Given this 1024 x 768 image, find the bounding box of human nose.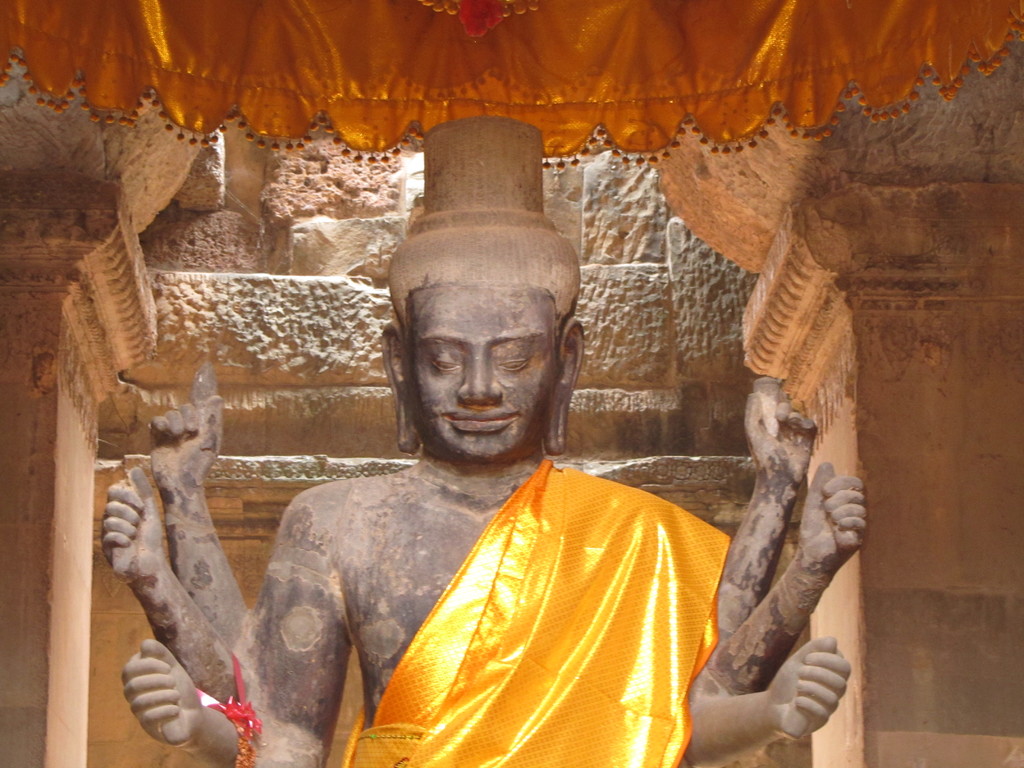
box=[458, 348, 502, 400].
